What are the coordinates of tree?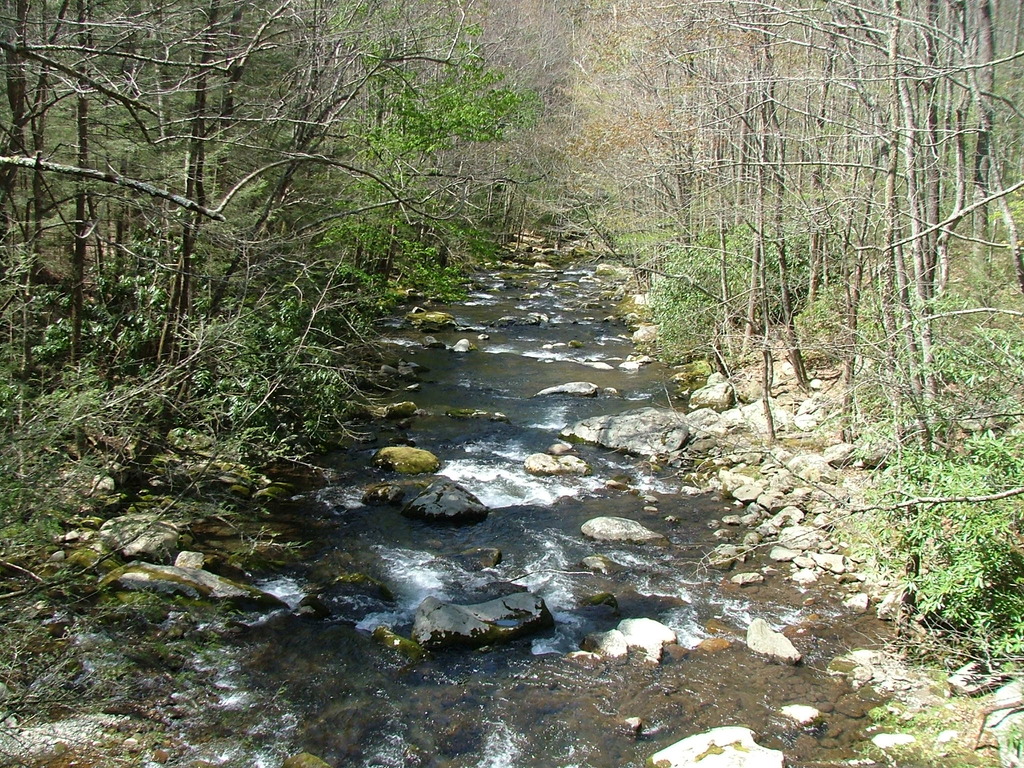
crop(0, 0, 415, 602).
